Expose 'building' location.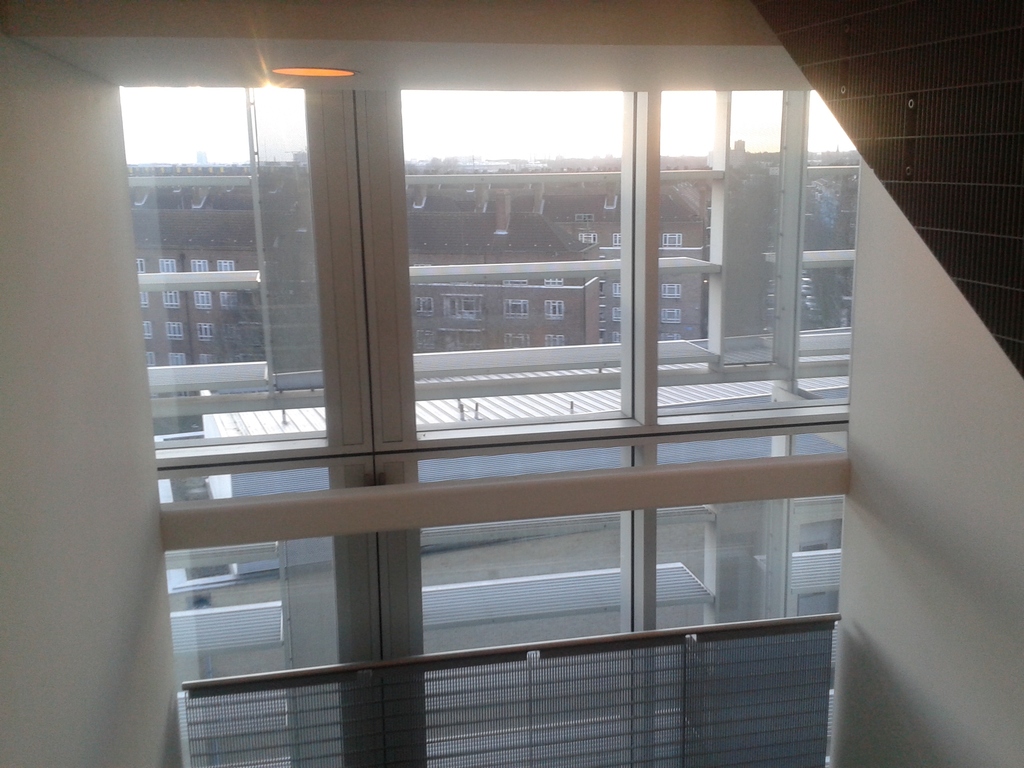
Exposed at [x1=0, y1=0, x2=1023, y2=767].
